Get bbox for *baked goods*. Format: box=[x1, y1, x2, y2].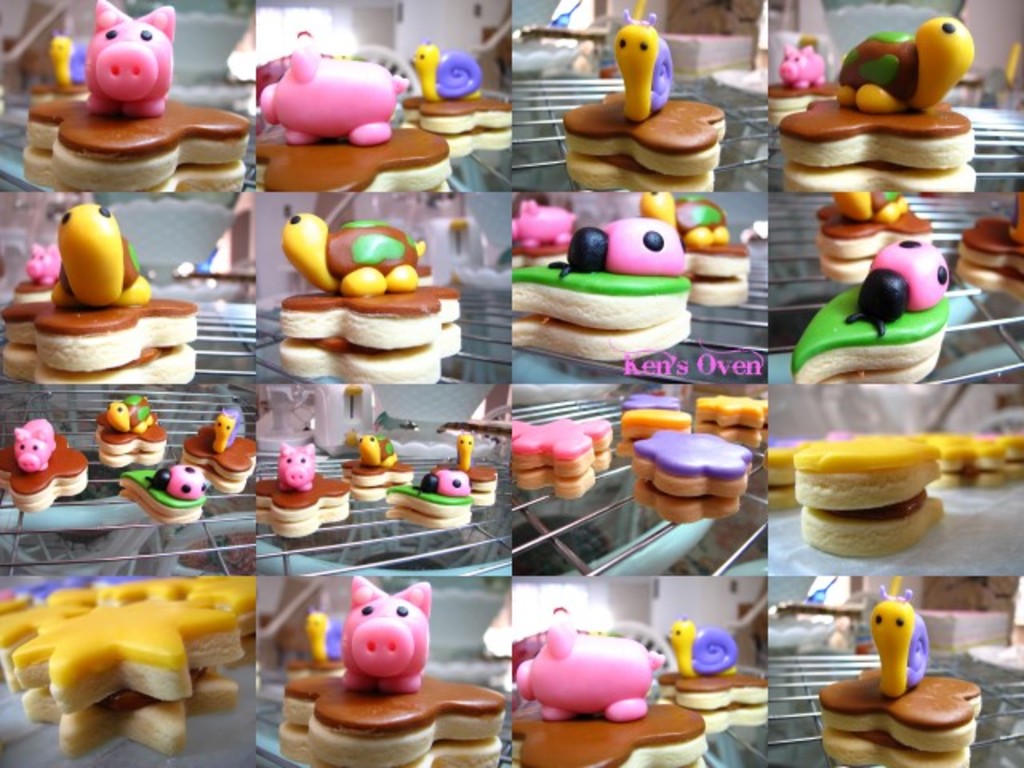
box=[650, 619, 768, 712].
